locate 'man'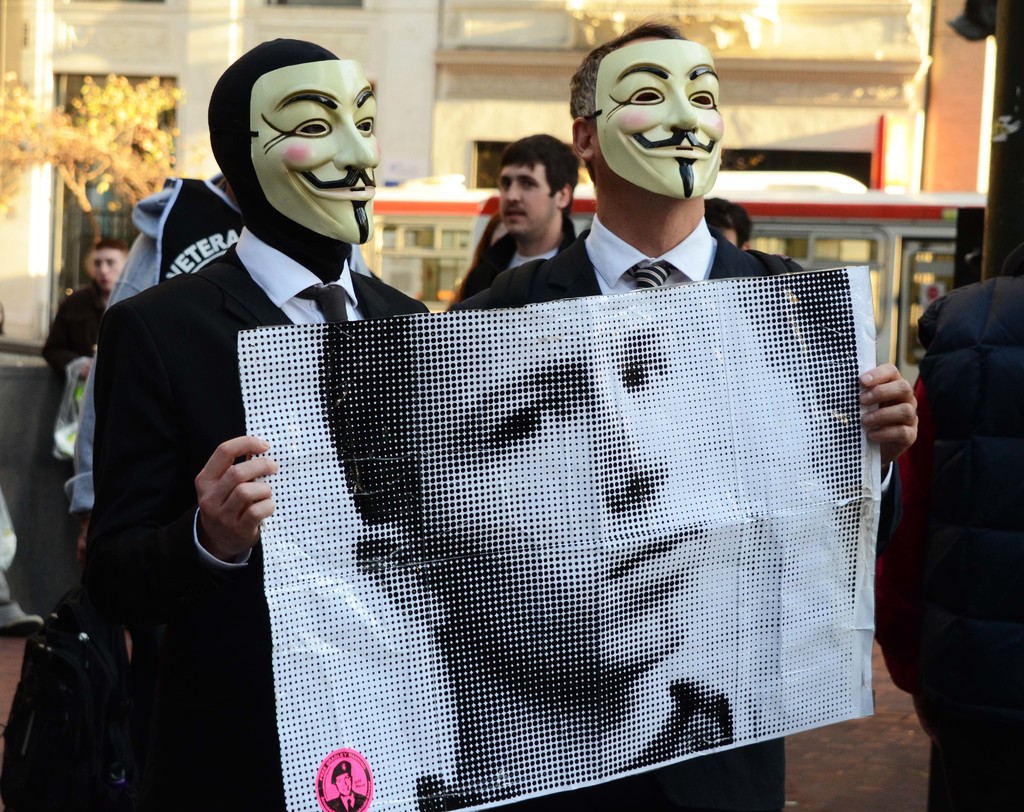
(x1=320, y1=321, x2=729, y2=811)
